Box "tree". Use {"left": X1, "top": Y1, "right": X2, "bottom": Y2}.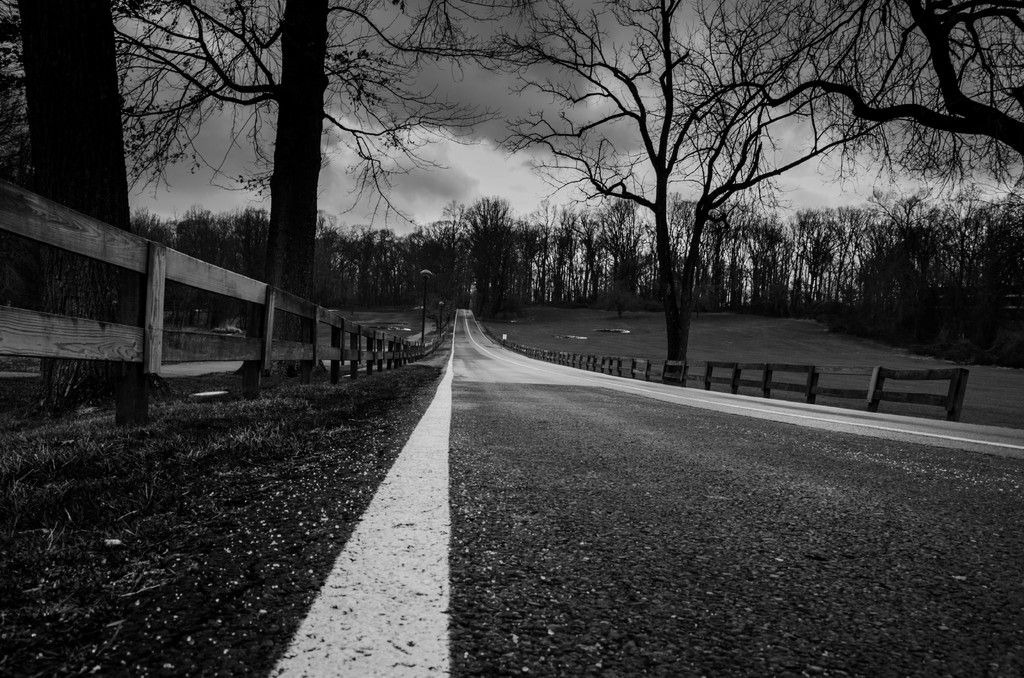
{"left": 701, "top": 0, "right": 1023, "bottom": 163}.
